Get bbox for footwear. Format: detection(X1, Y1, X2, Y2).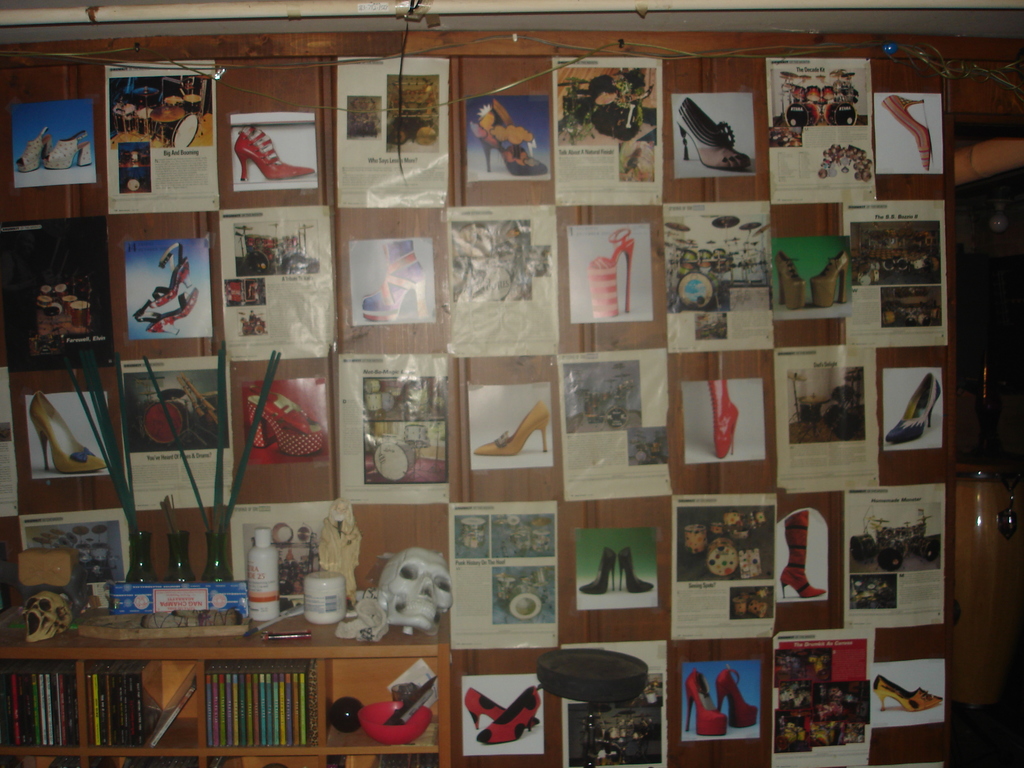
detection(31, 388, 102, 477).
